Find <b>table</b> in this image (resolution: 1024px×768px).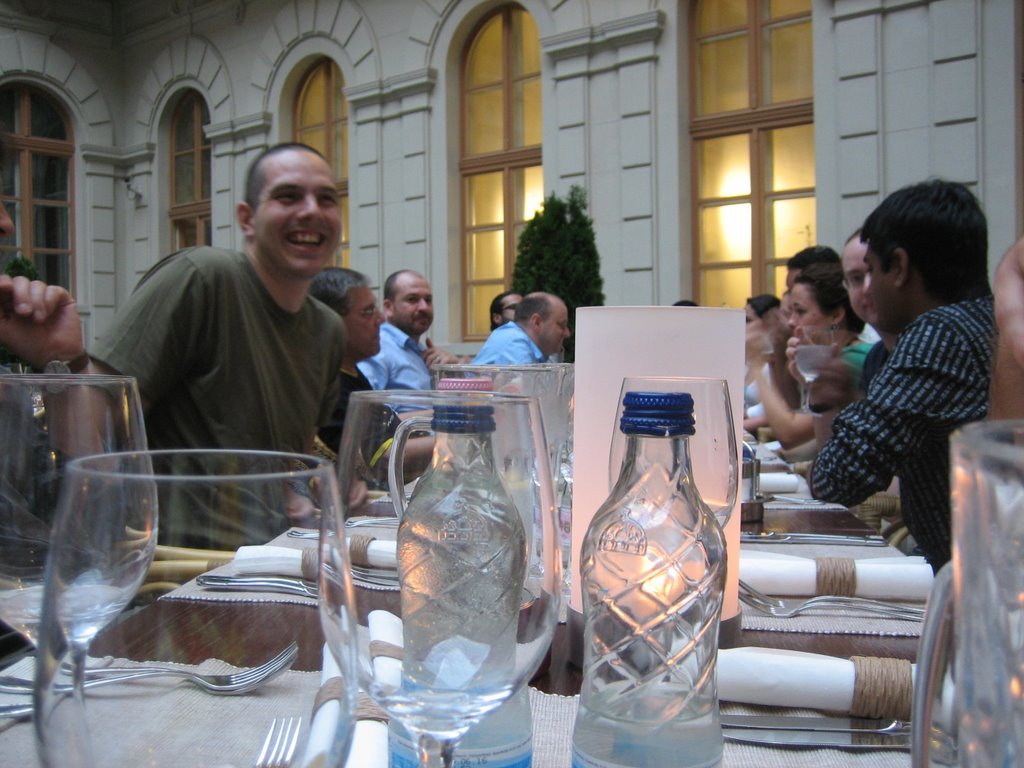
0:439:952:767.
